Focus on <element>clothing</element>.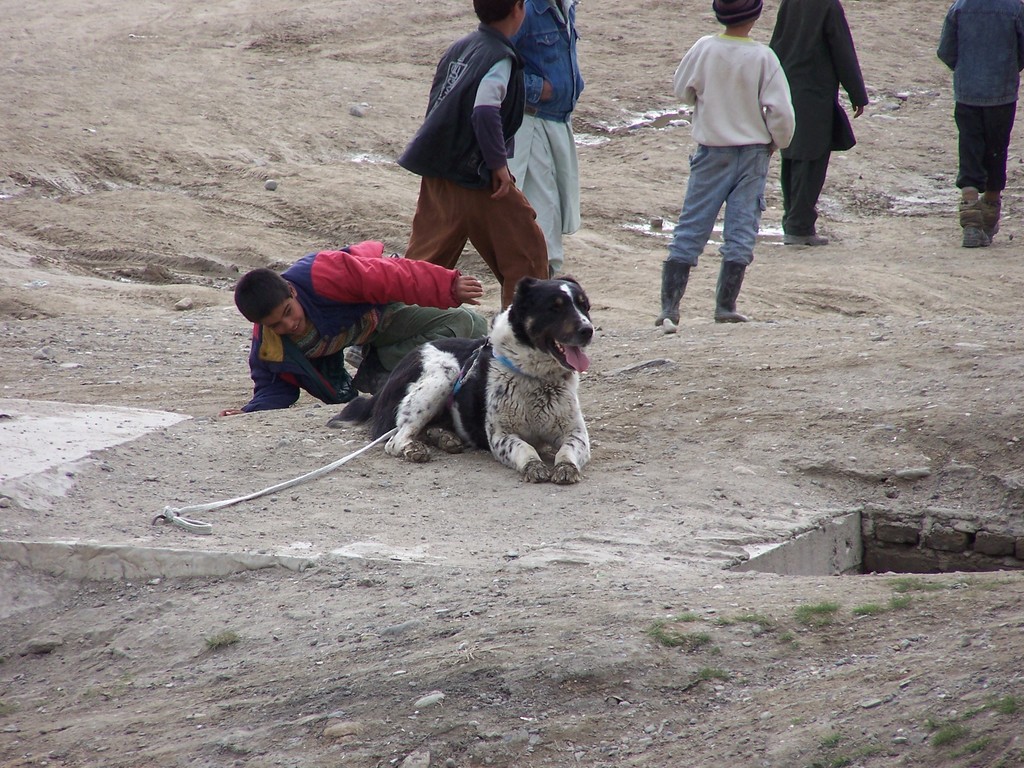
Focused at <box>937,0,1023,186</box>.
